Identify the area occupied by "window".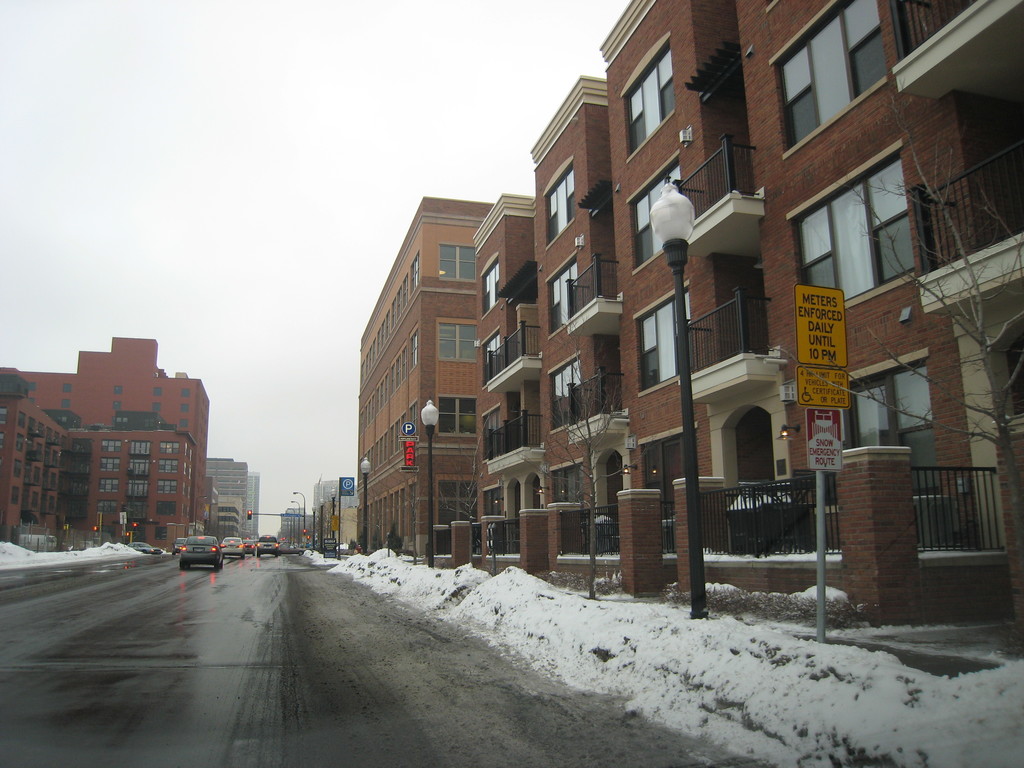
Area: (548,456,584,500).
